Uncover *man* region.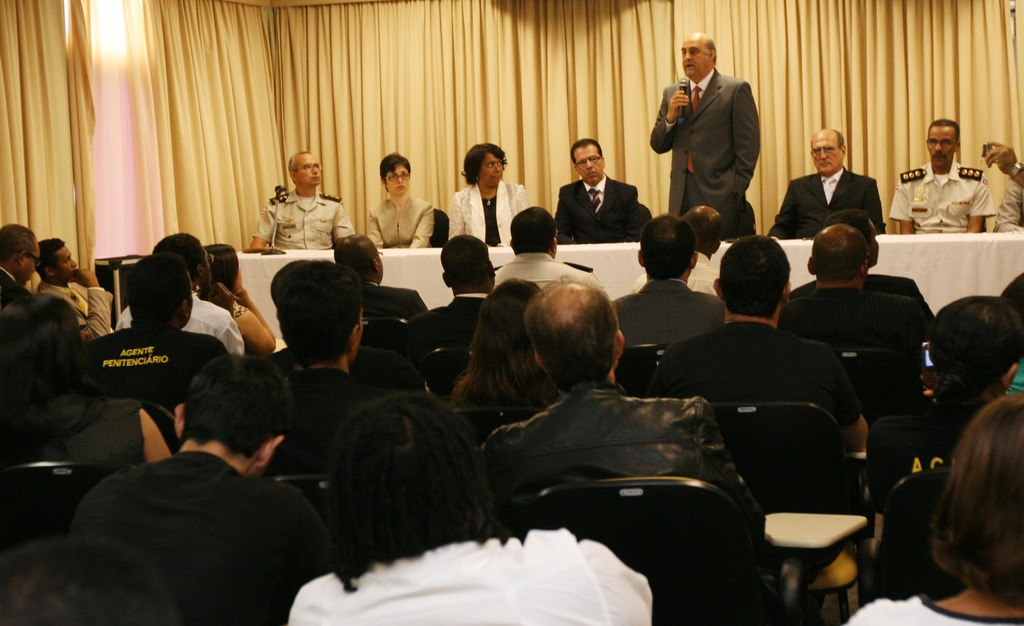
Uncovered: [left=261, top=266, right=398, bottom=482].
